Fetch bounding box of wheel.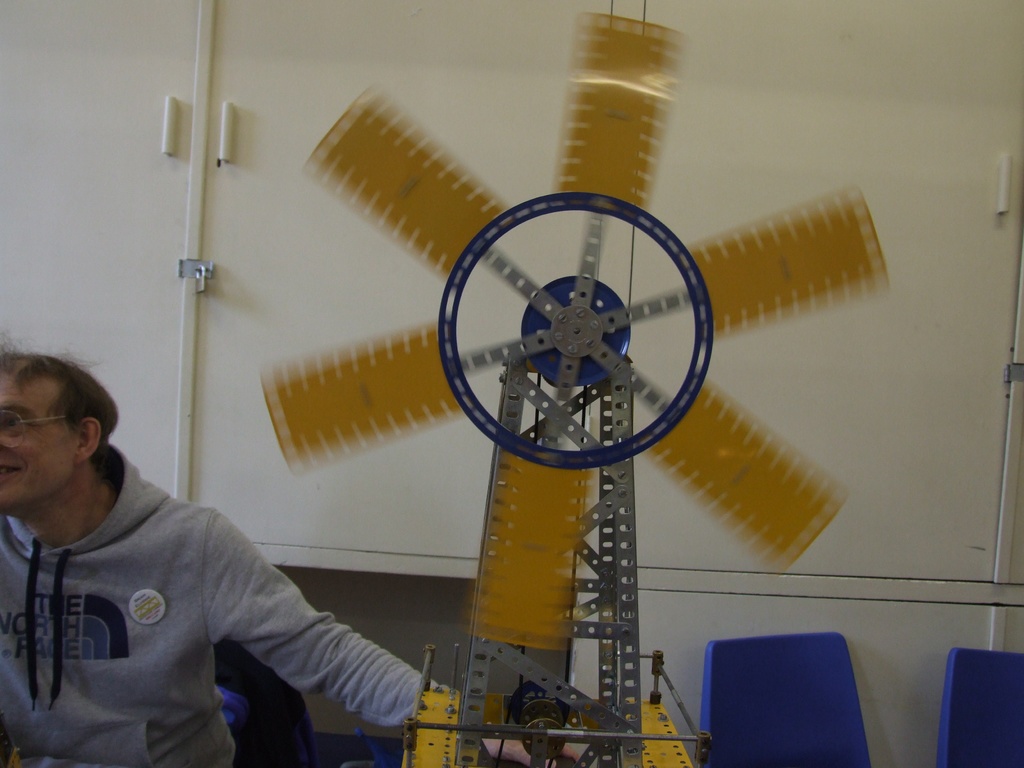
Bbox: x1=509, y1=682, x2=570, y2=725.
